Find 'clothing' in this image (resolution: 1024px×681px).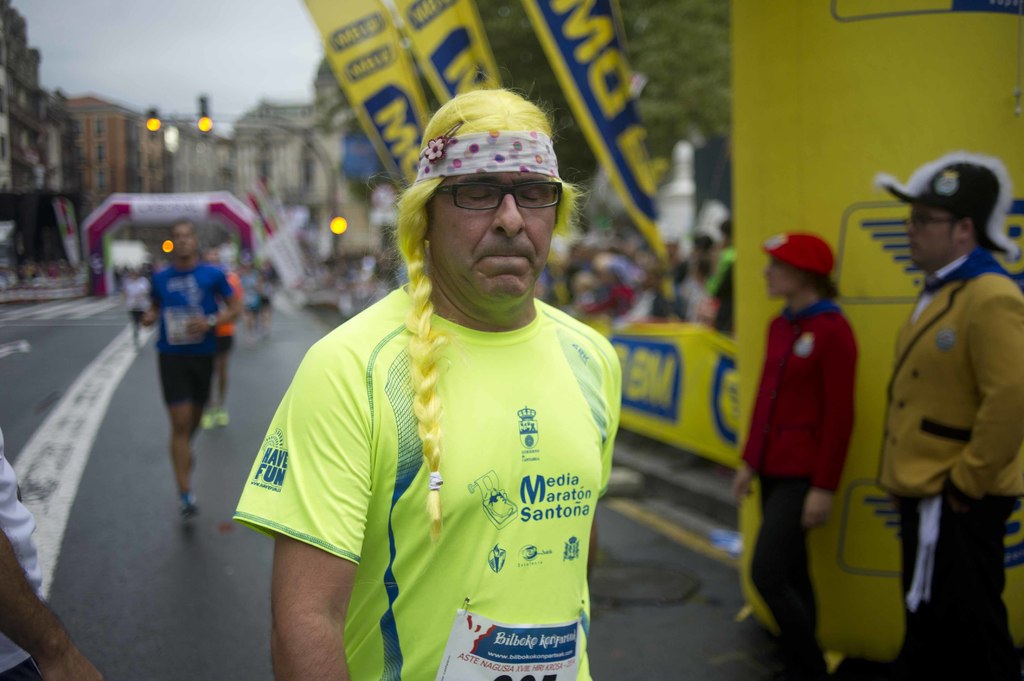
BBox(254, 225, 643, 649).
